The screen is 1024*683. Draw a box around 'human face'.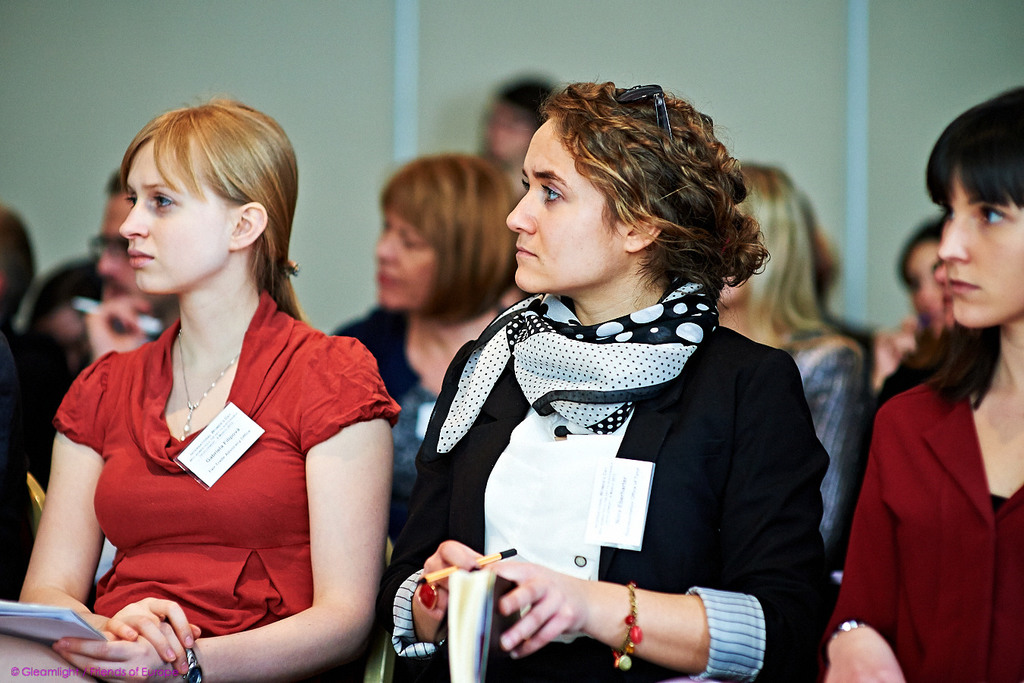
506:116:626:288.
